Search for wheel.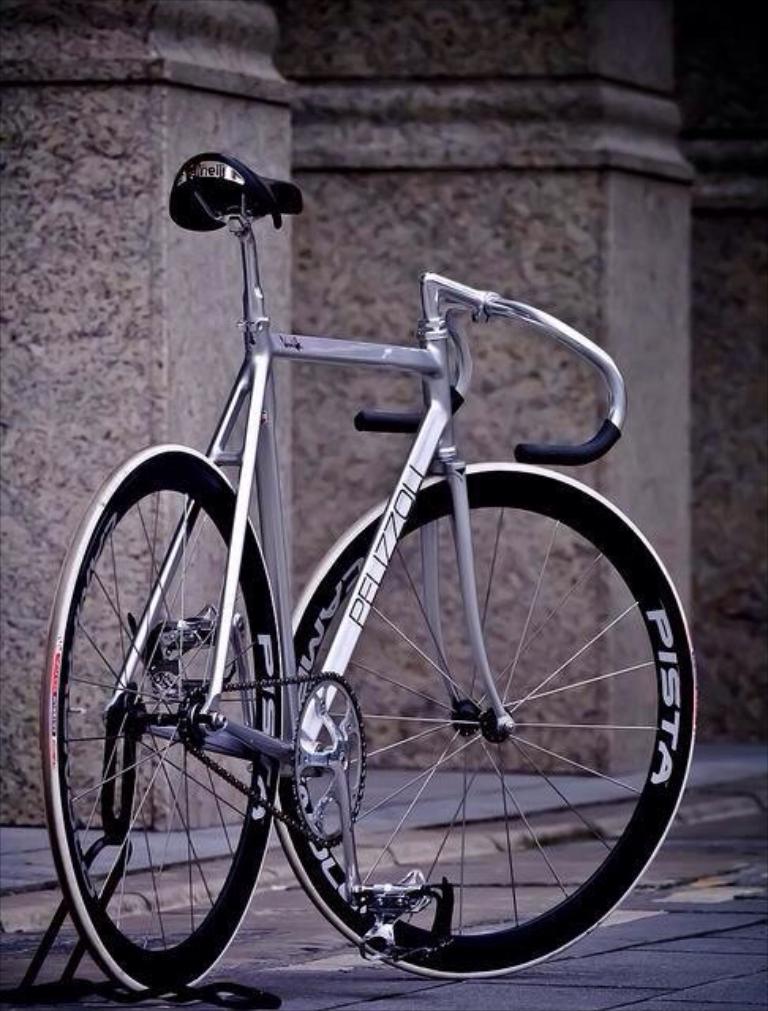
Found at box(275, 466, 675, 975).
